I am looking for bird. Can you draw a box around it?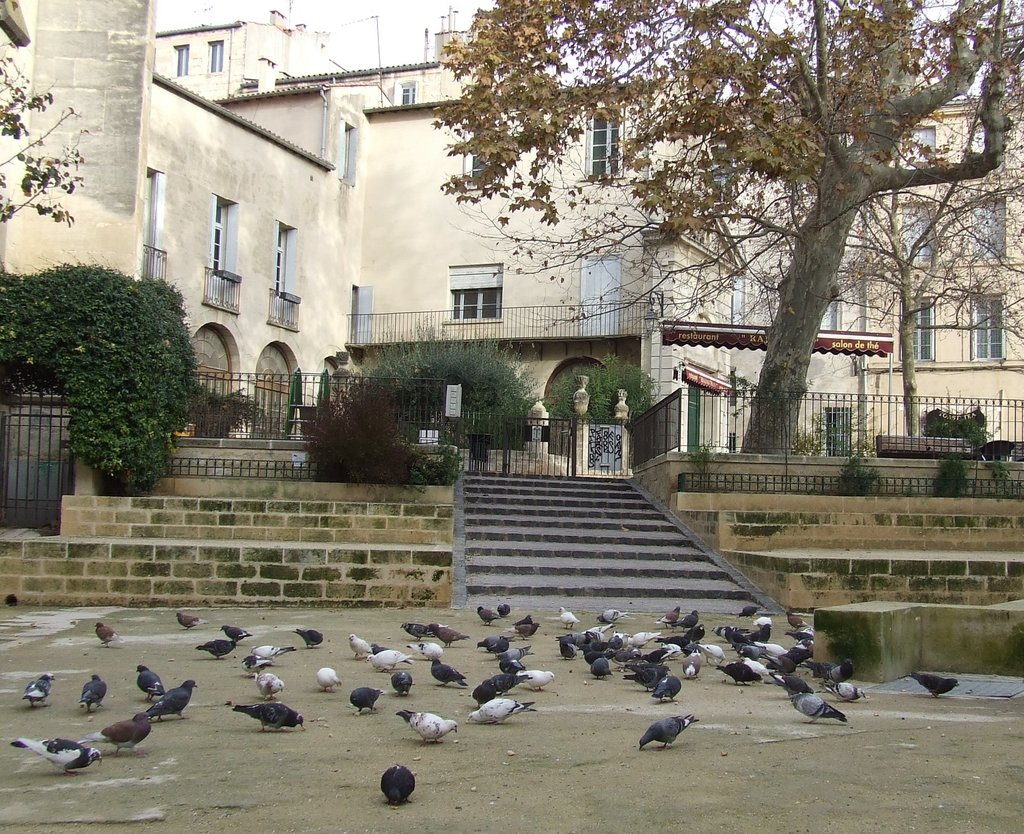
Sure, the bounding box is select_region(466, 696, 540, 726).
